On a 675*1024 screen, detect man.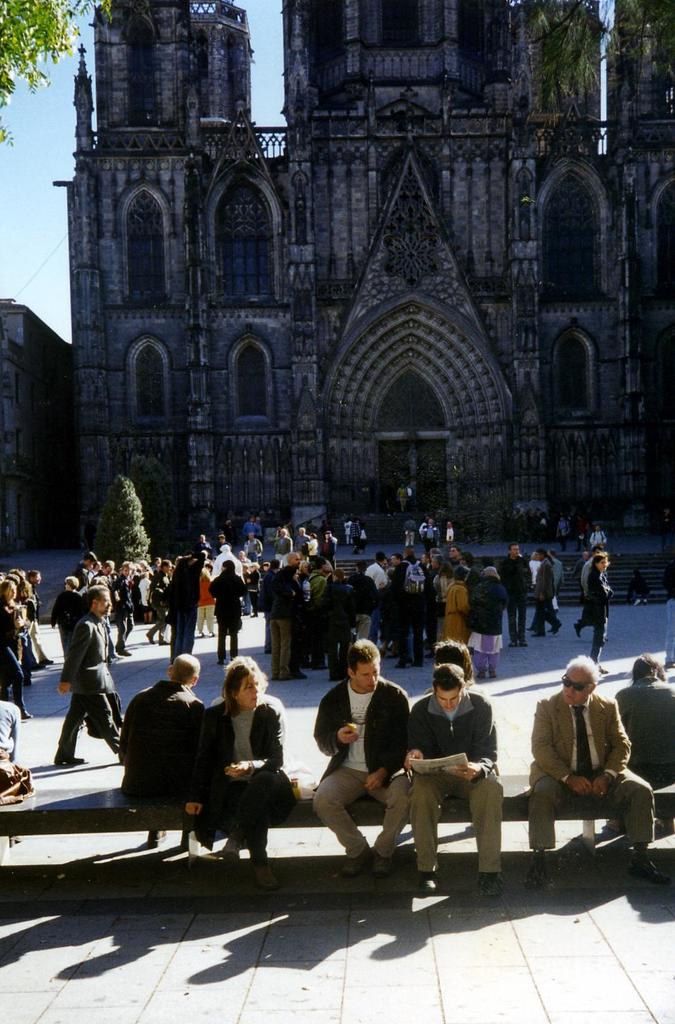
crop(401, 668, 505, 900).
